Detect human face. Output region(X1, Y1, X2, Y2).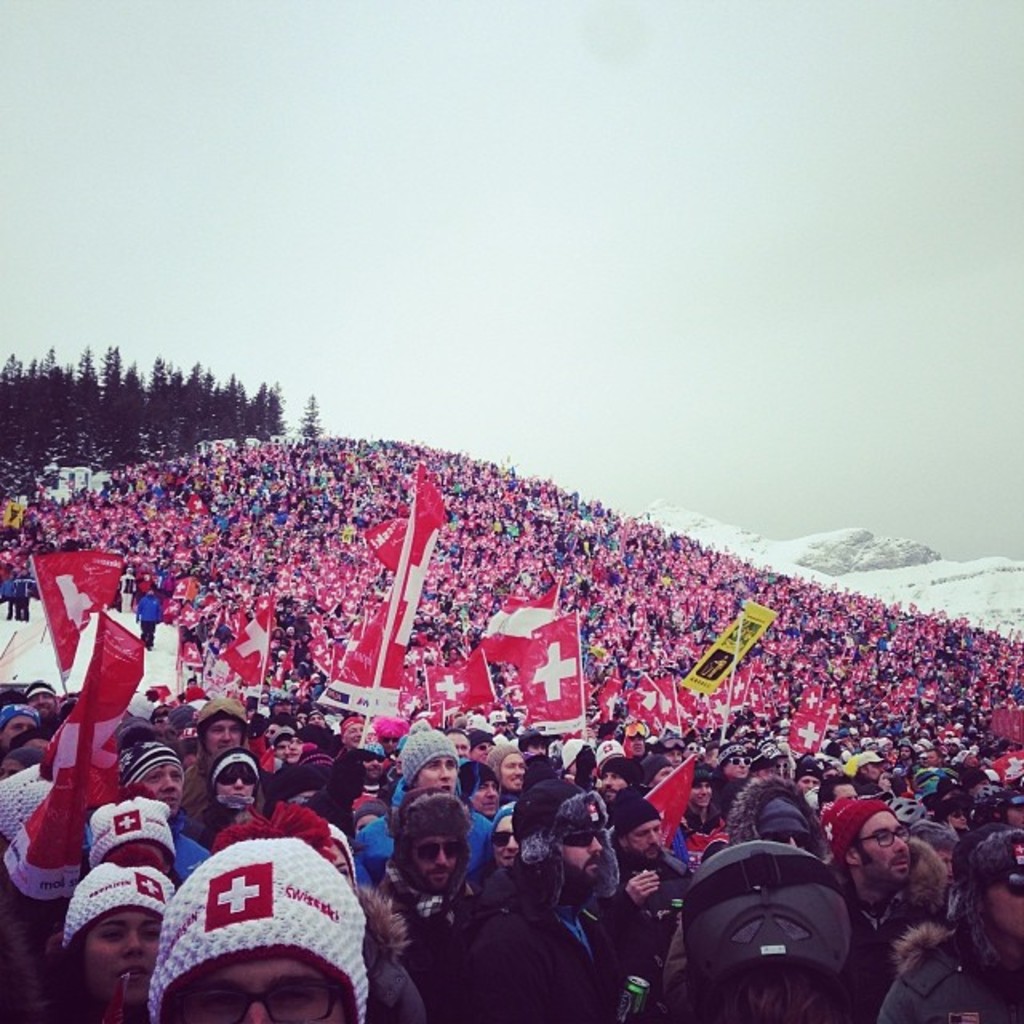
region(626, 818, 659, 856).
